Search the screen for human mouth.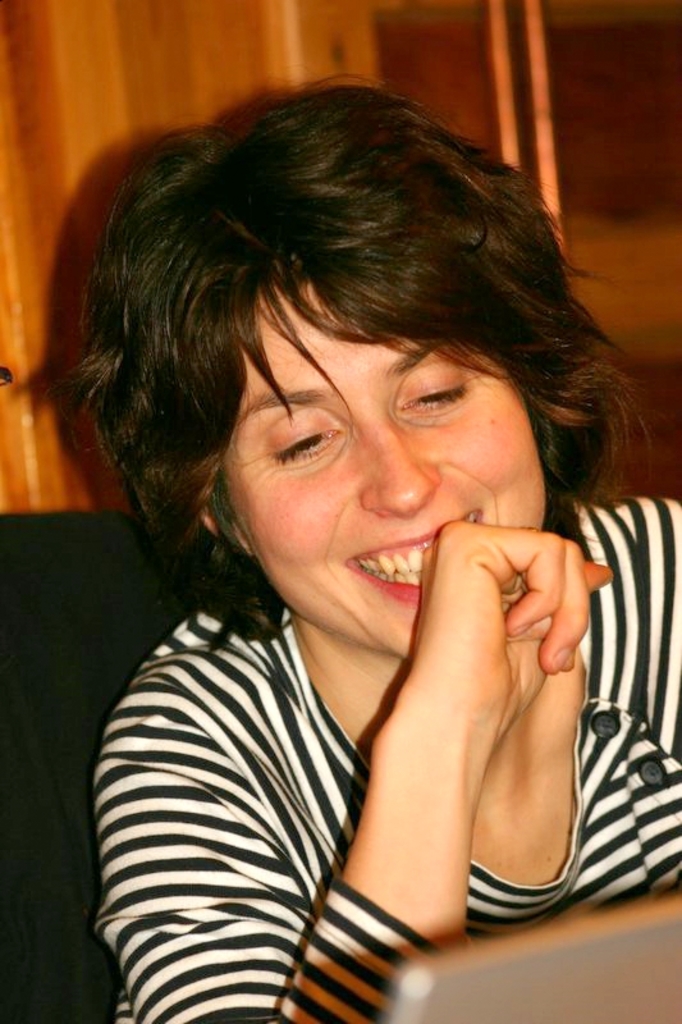
Found at select_region(343, 509, 486, 608).
